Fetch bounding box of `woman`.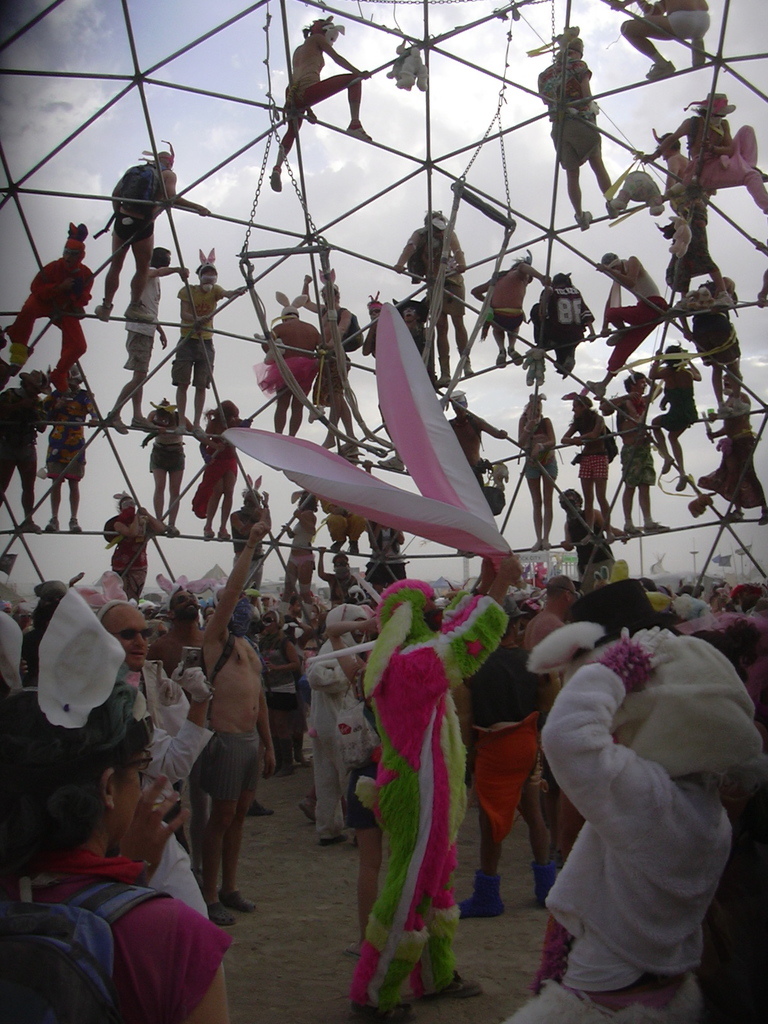
Bbox: <bbox>265, 12, 371, 192</bbox>.
